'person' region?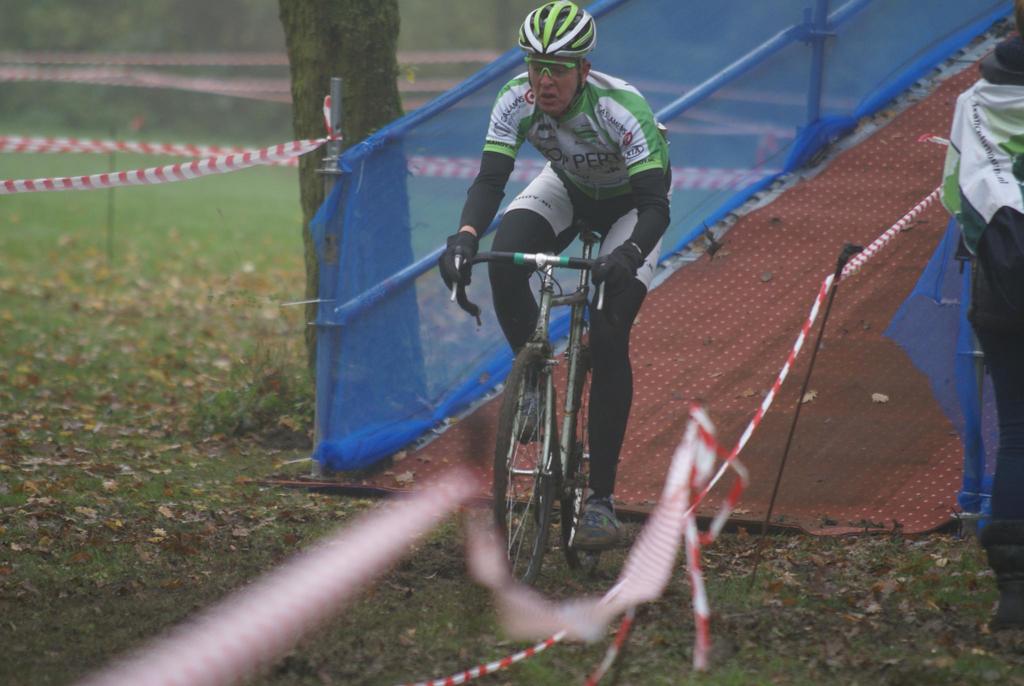
box(401, 0, 683, 560)
